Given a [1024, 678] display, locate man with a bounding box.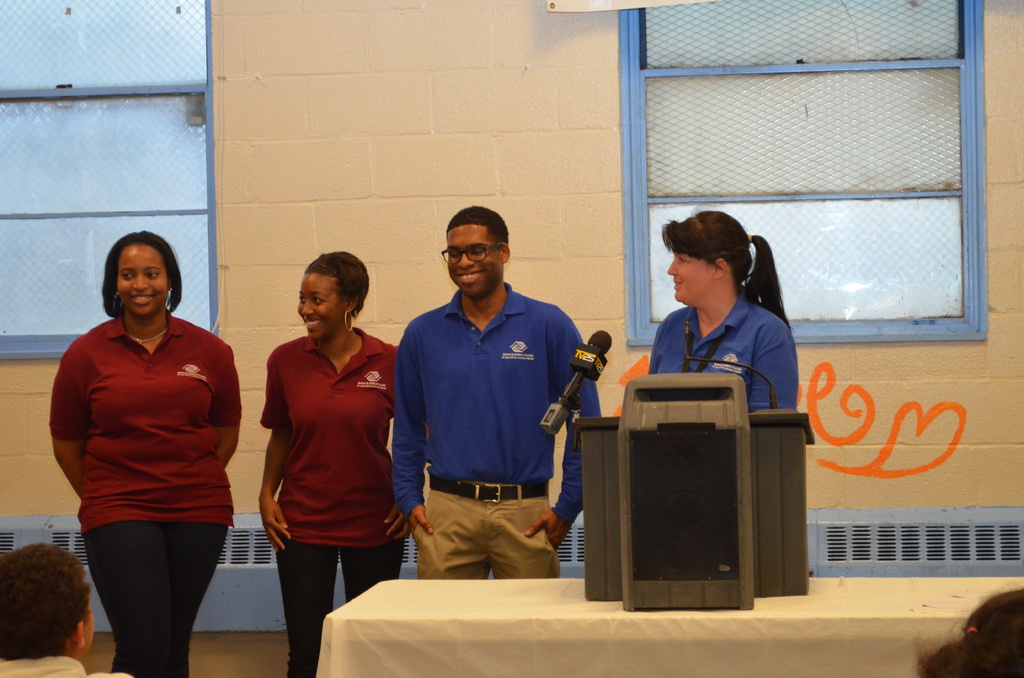
Located: (x1=396, y1=203, x2=589, y2=585).
